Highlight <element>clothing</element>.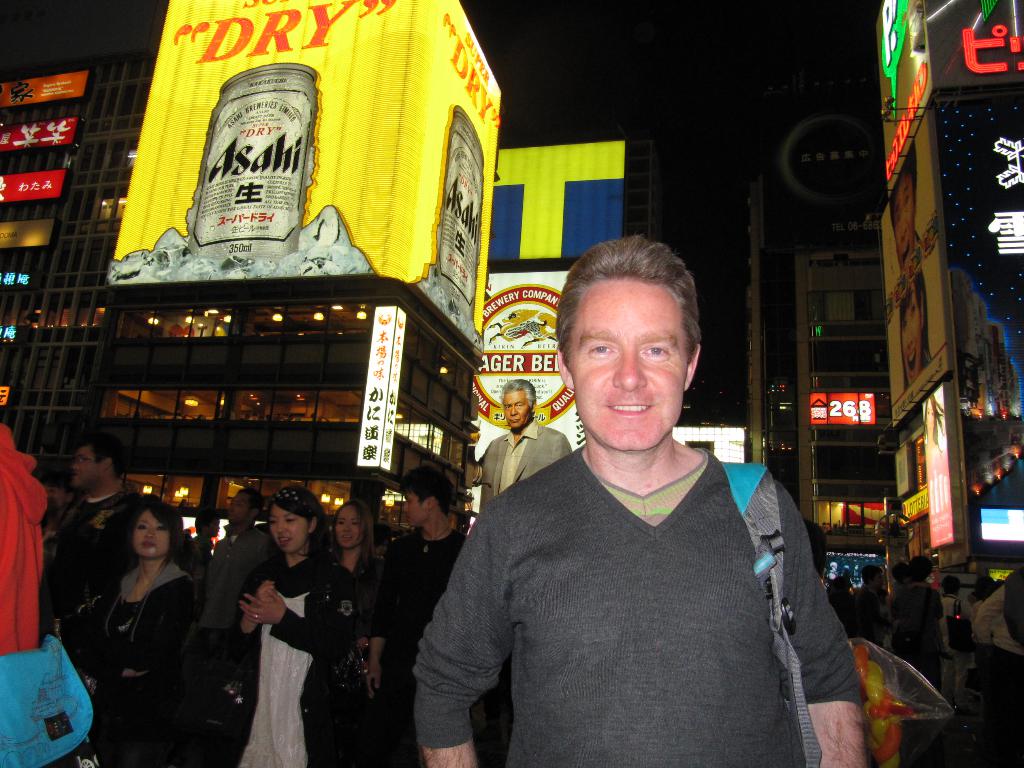
Highlighted region: x1=0, y1=417, x2=53, y2=660.
